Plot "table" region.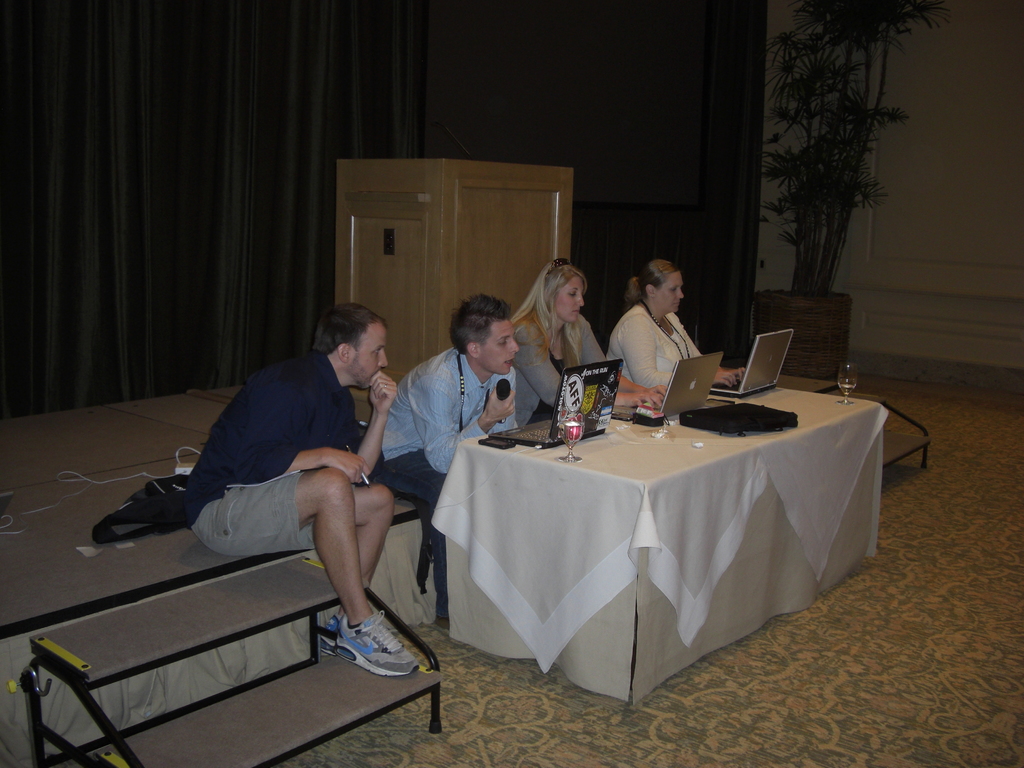
Plotted at <region>440, 356, 874, 706</region>.
